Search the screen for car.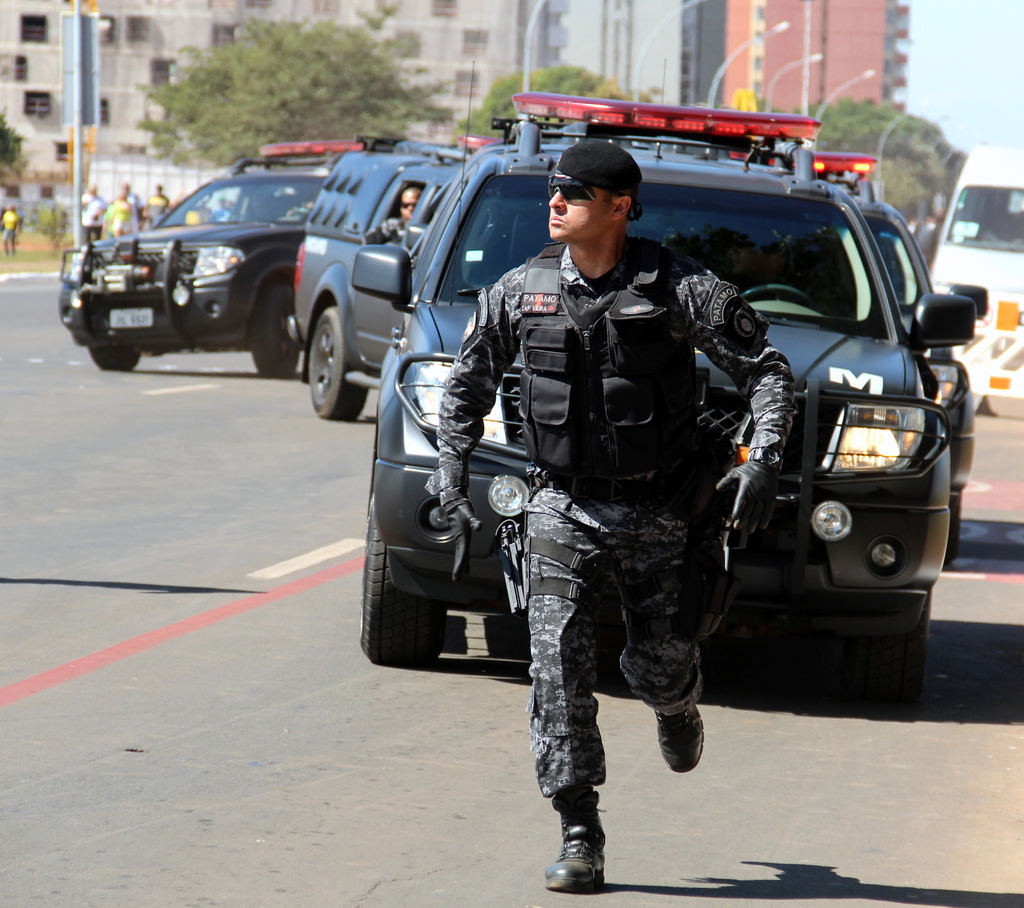
Found at {"x1": 354, "y1": 92, "x2": 950, "y2": 696}.
